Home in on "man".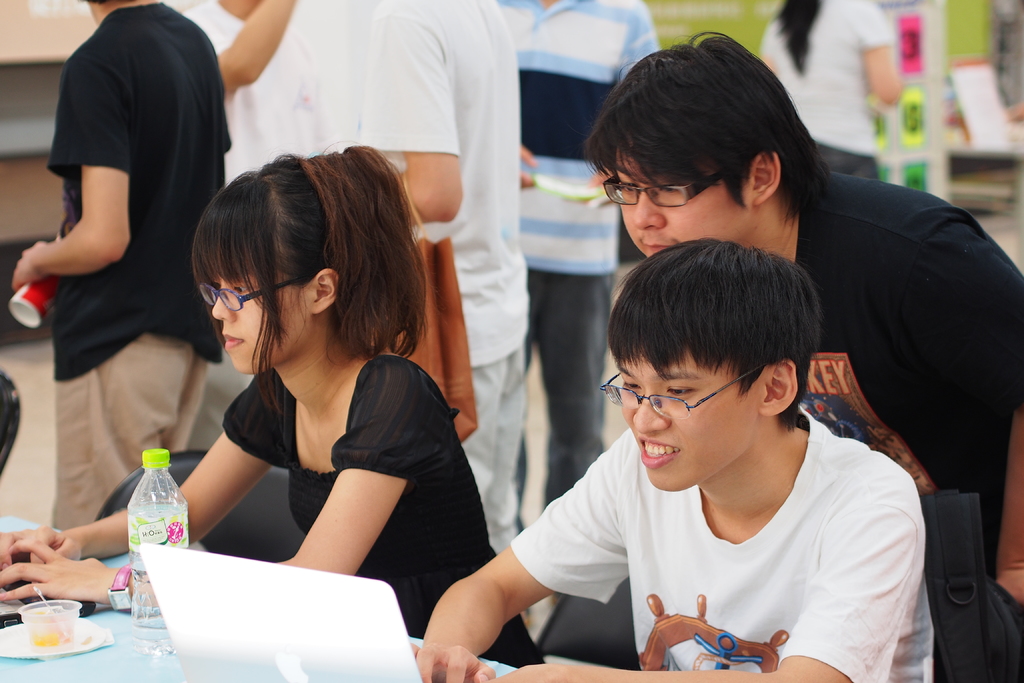
Homed in at pyautogui.locateOnScreen(410, 236, 935, 682).
